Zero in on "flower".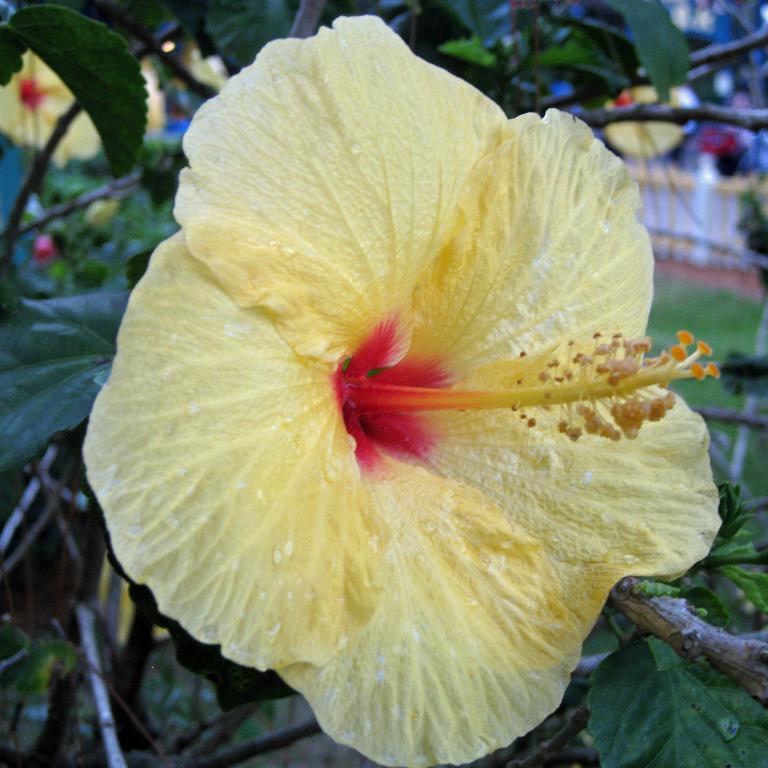
Zeroed in: crop(173, 32, 227, 94).
